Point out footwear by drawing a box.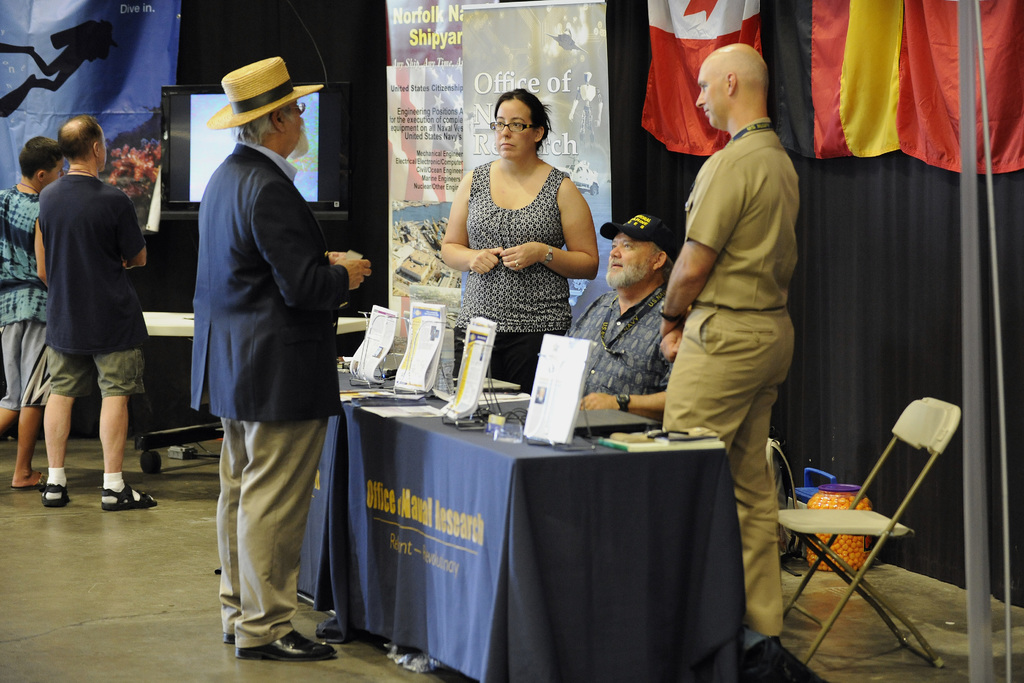
(233, 624, 335, 660).
